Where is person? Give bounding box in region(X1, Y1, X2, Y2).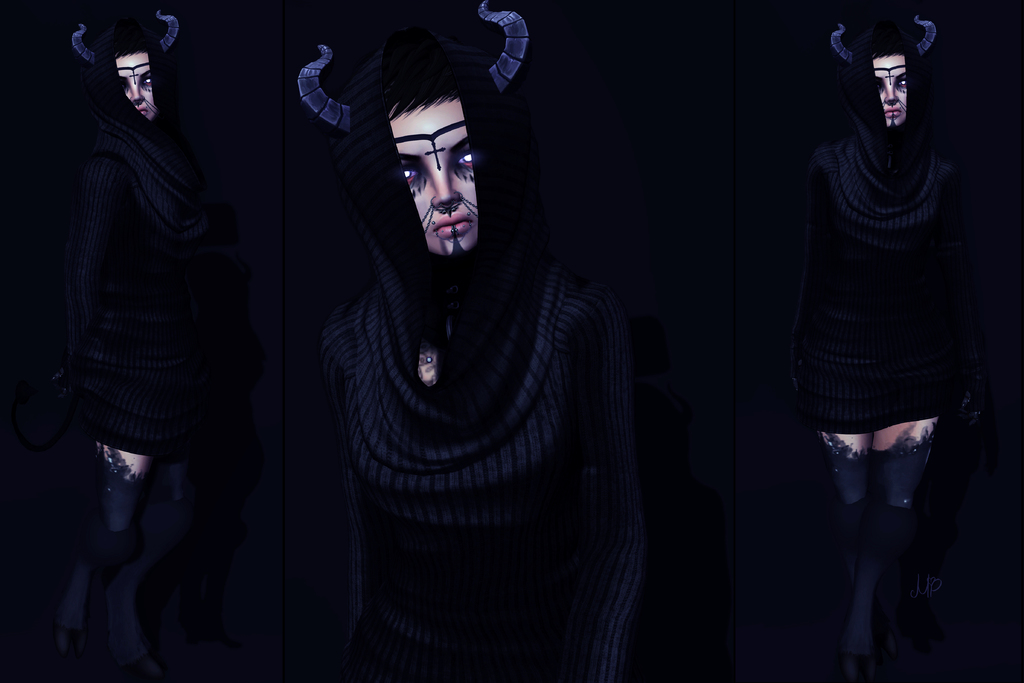
region(294, 33, 687, 682).
